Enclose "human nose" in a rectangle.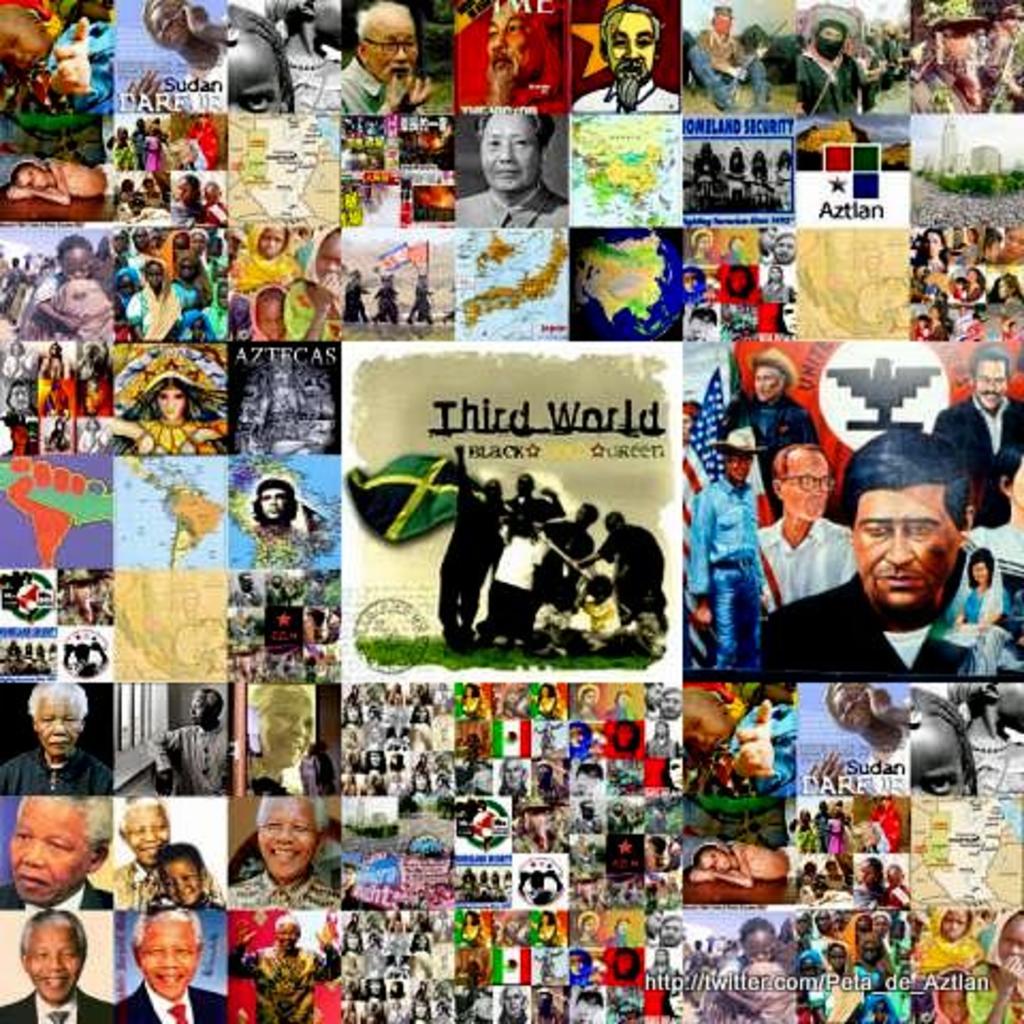
(21, 841, 53, 866).
